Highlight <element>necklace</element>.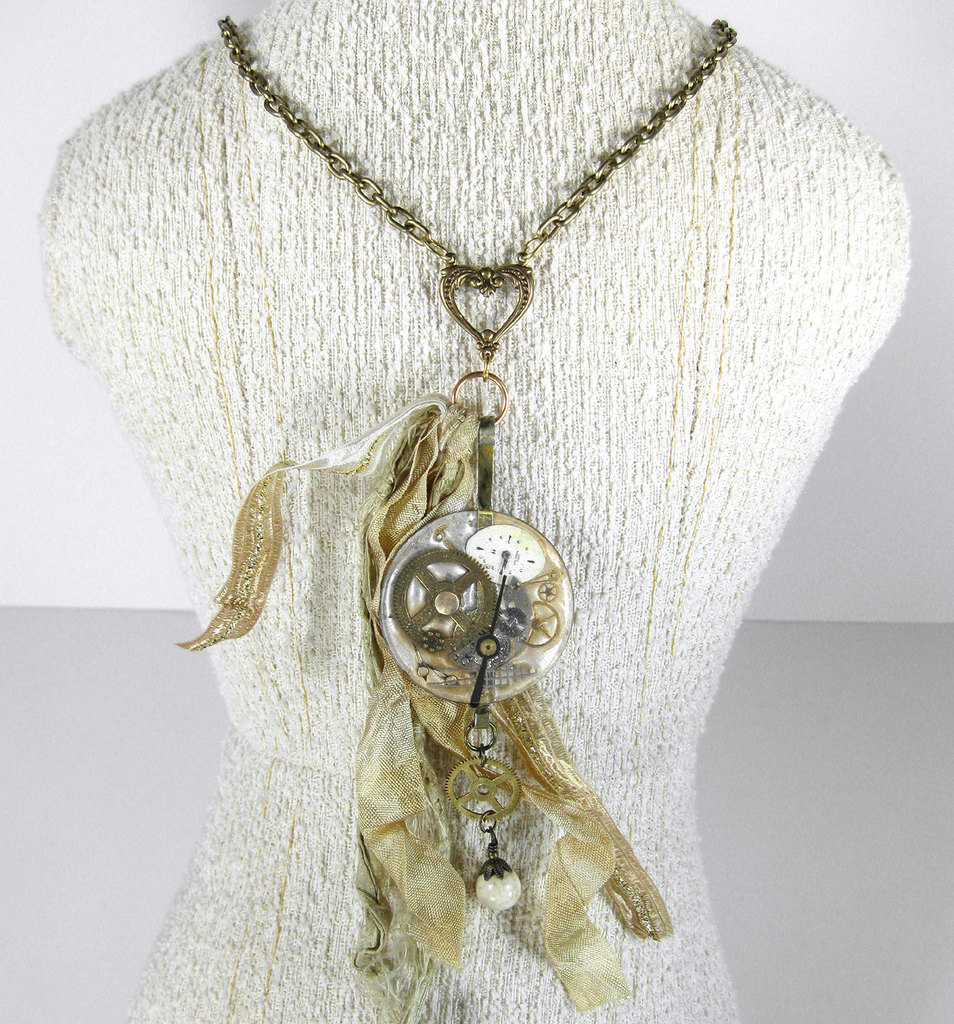
Highlighted region: rect(176, 19, 739, 1016).
